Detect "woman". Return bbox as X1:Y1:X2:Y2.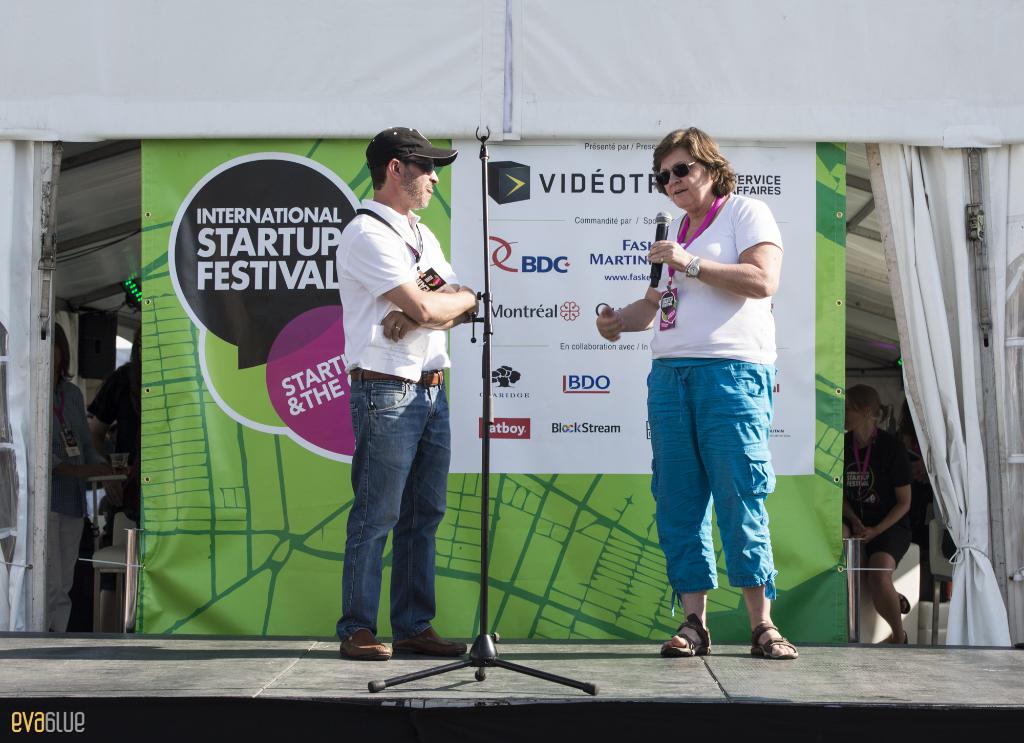
596:125:805:659.
